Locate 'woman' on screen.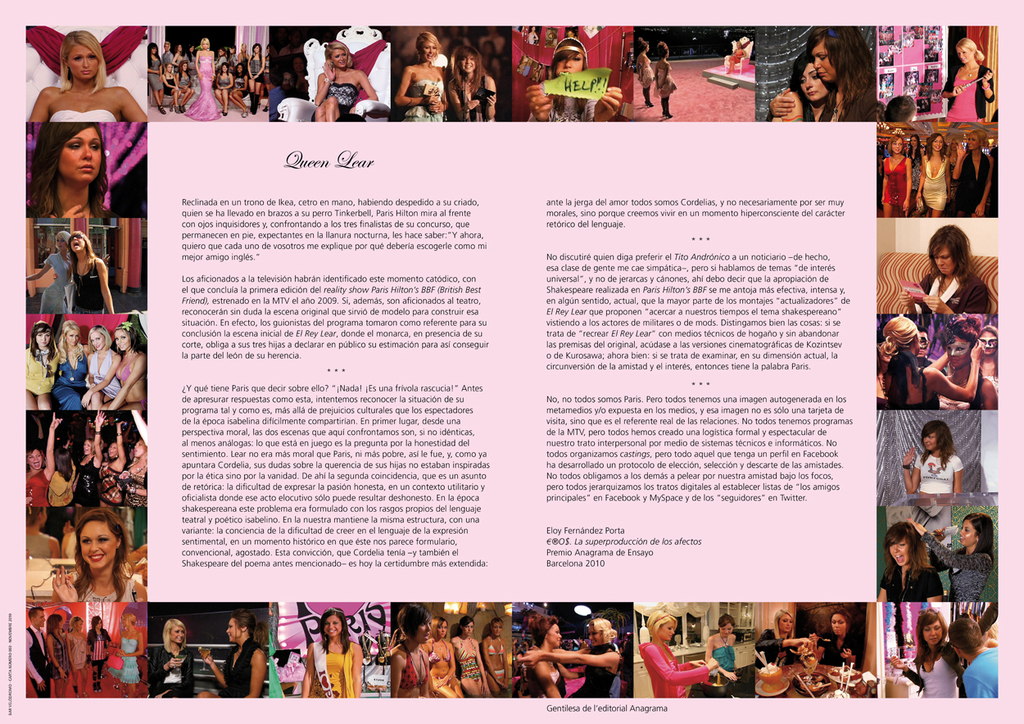
On screen at l=52, t=319, r=92, b=409.
